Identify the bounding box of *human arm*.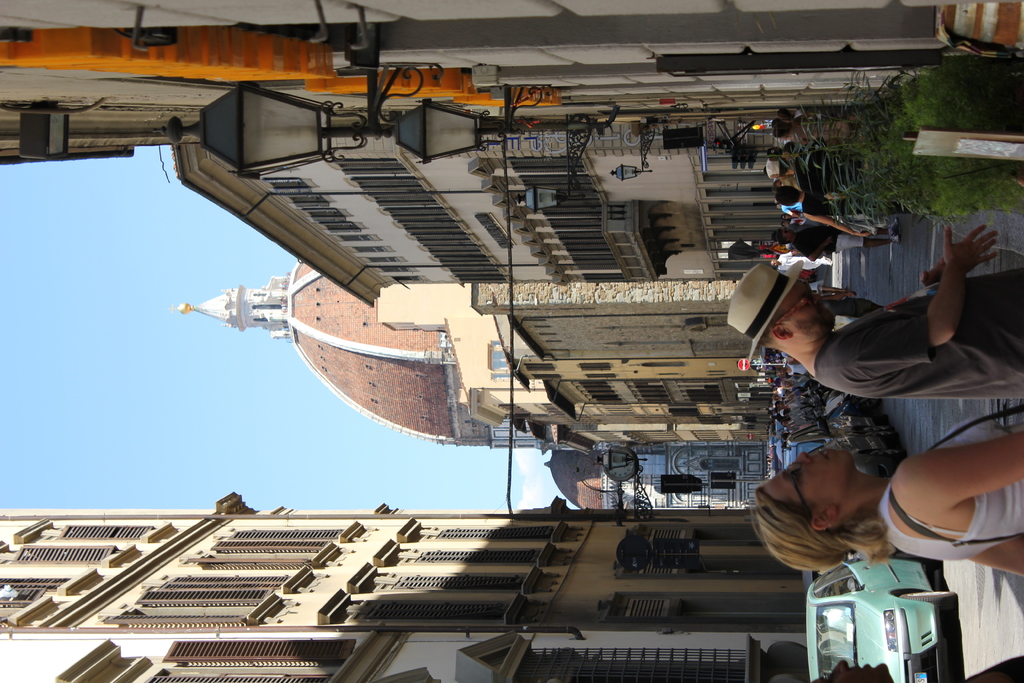
detection(898, 431, 1023, 509).
